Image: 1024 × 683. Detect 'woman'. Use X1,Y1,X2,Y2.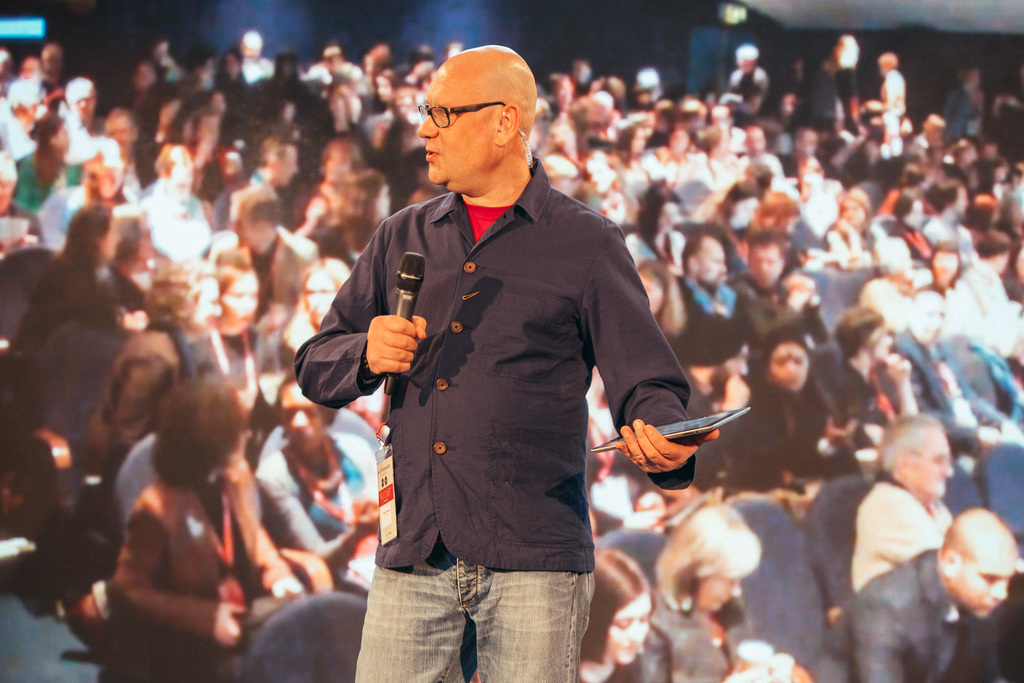
86,354,276,668.
